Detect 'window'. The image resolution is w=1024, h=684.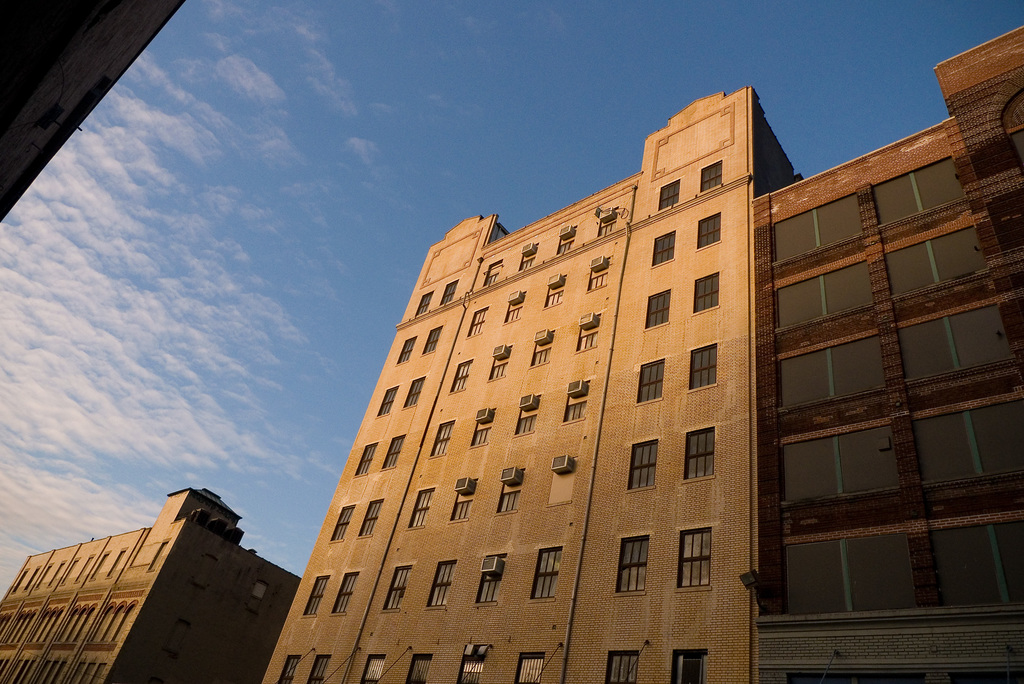
BBox(378, 566, 408, 615).
